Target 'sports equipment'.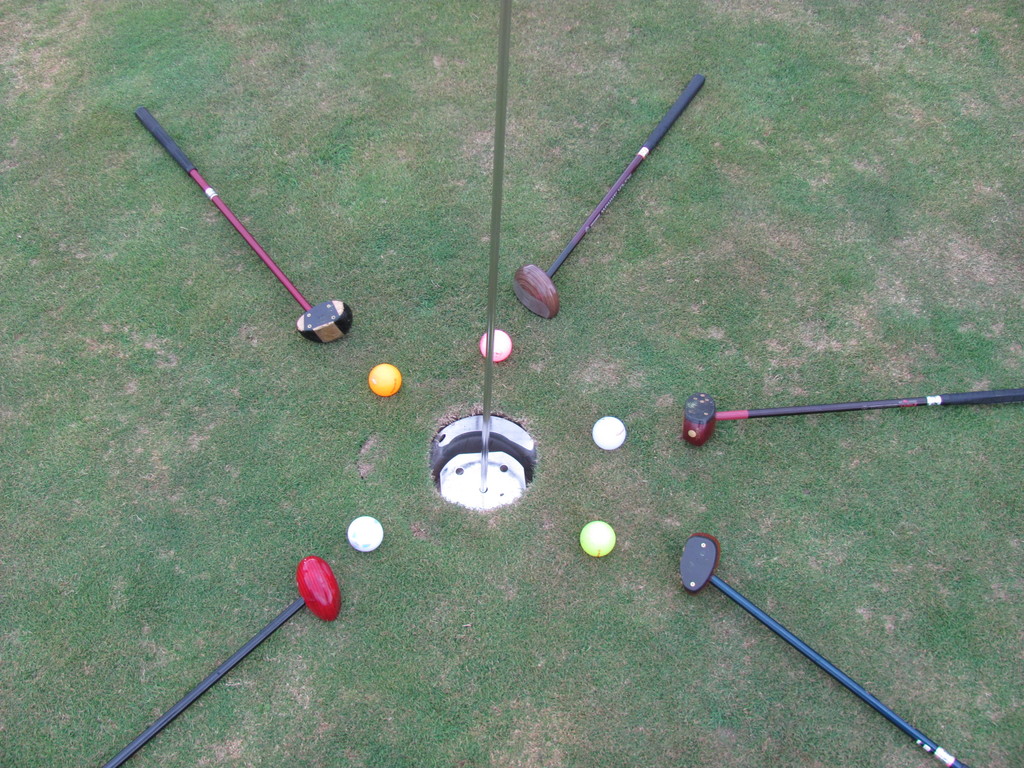
Target region: <region>348, 518, 382, 553</region>.
